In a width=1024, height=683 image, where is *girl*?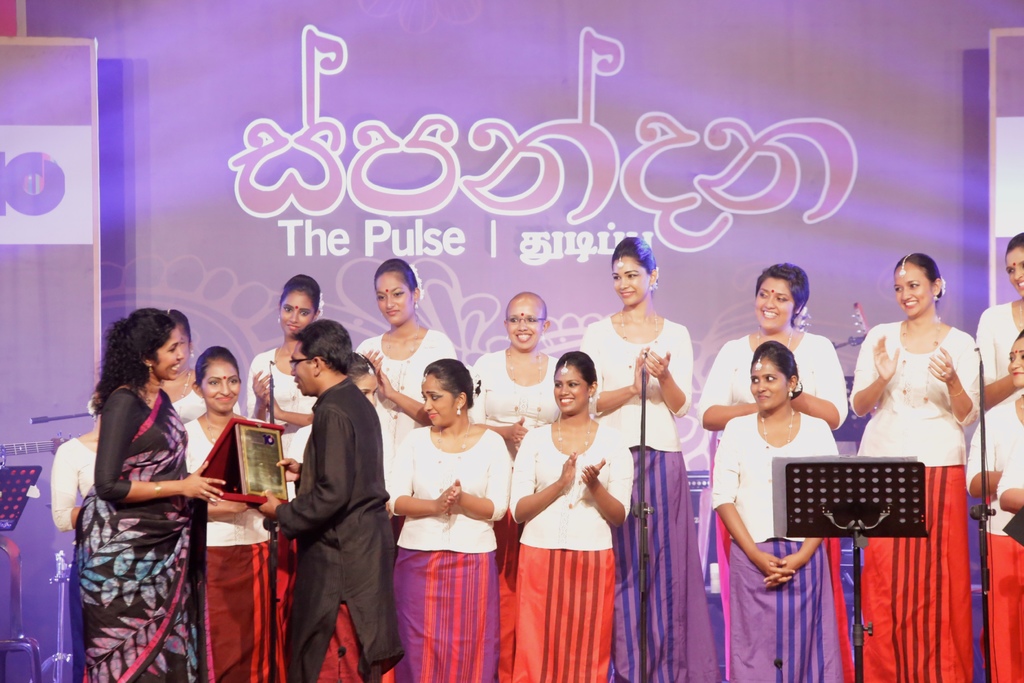
[x1=387, y1=363, x2=504, y2=678].
